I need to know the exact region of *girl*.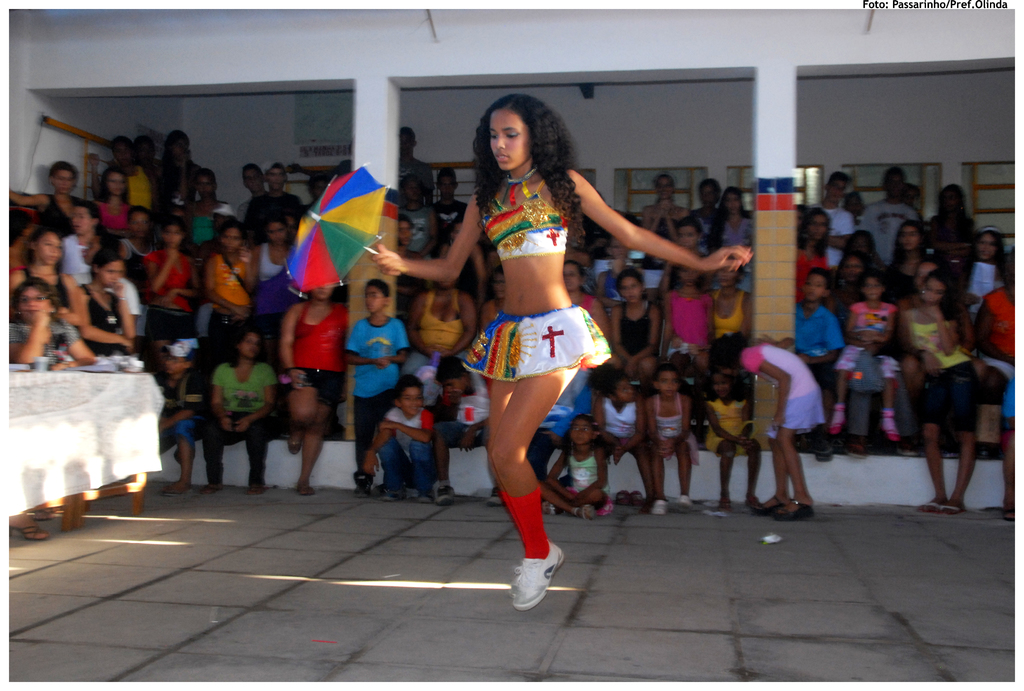
Region: x1=644, y1=178, x2=689, y2=243.
